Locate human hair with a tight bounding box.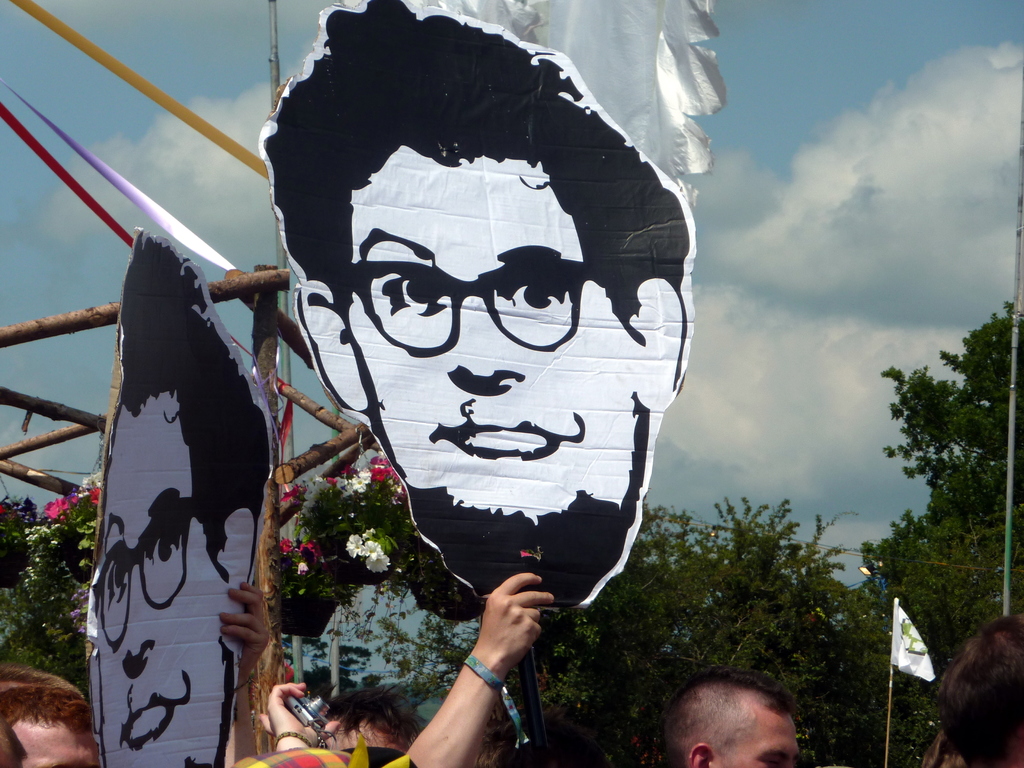
left=116, top=225, right=276, bottom=583.
